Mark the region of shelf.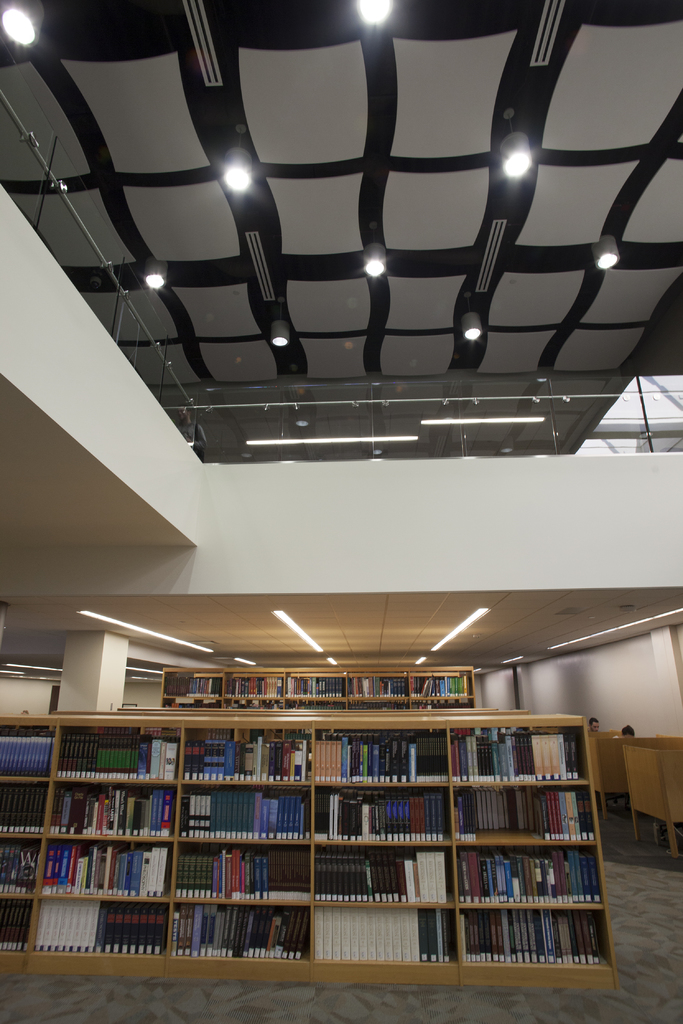
Region: box=[38, 905, 169, 954].
